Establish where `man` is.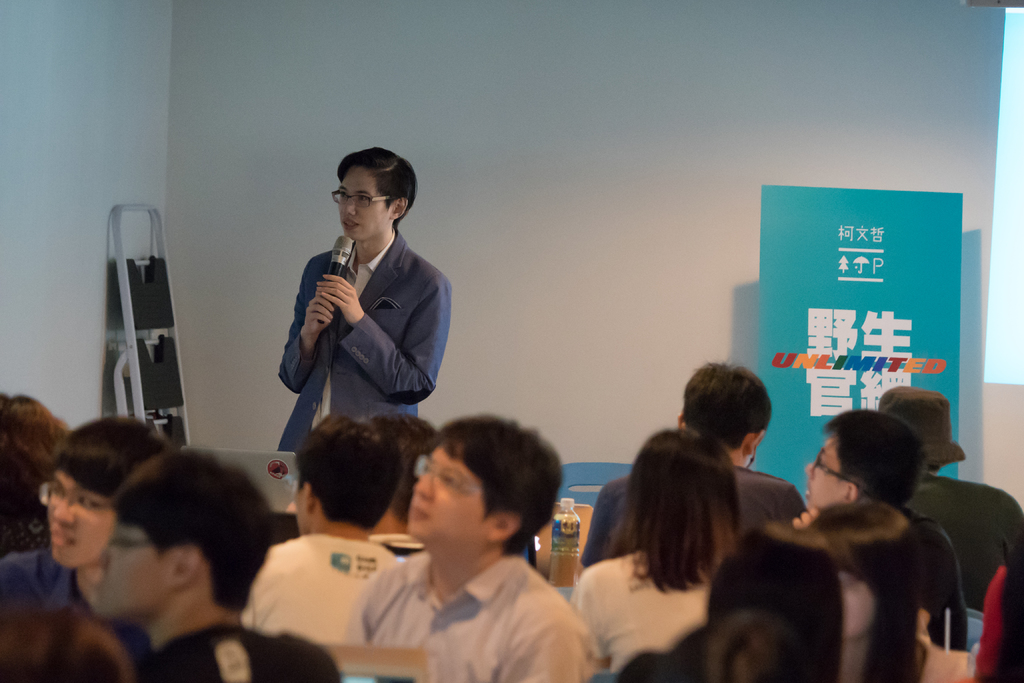
Established at {"left": 577, "top": 361, "right": 808, "bottom": 576}.
